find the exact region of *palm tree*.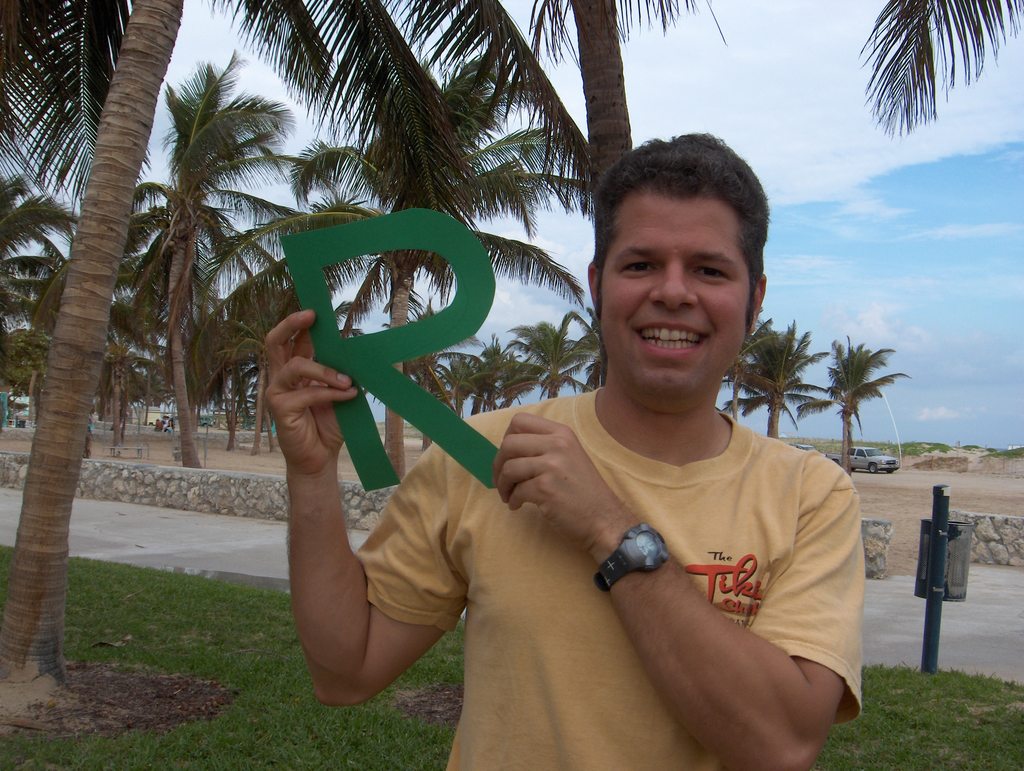
Exact region: box(726, 335, 831, 476).
